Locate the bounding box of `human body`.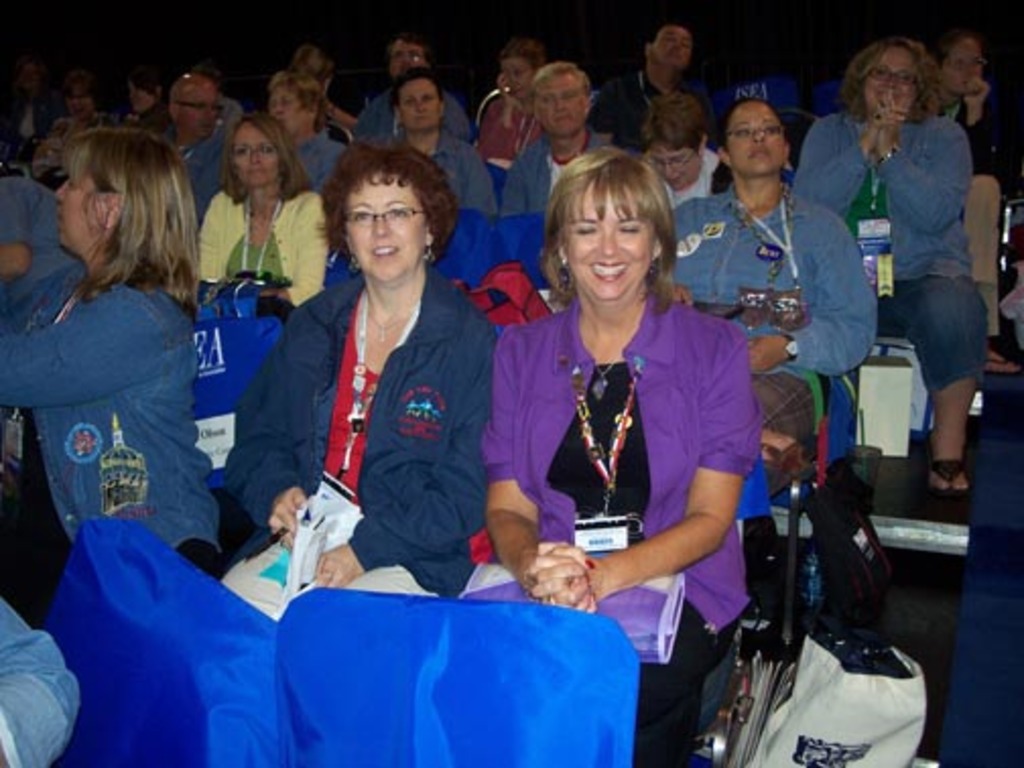
Bounding box: (x1=0, y1=124, x2=228, y2=581).
